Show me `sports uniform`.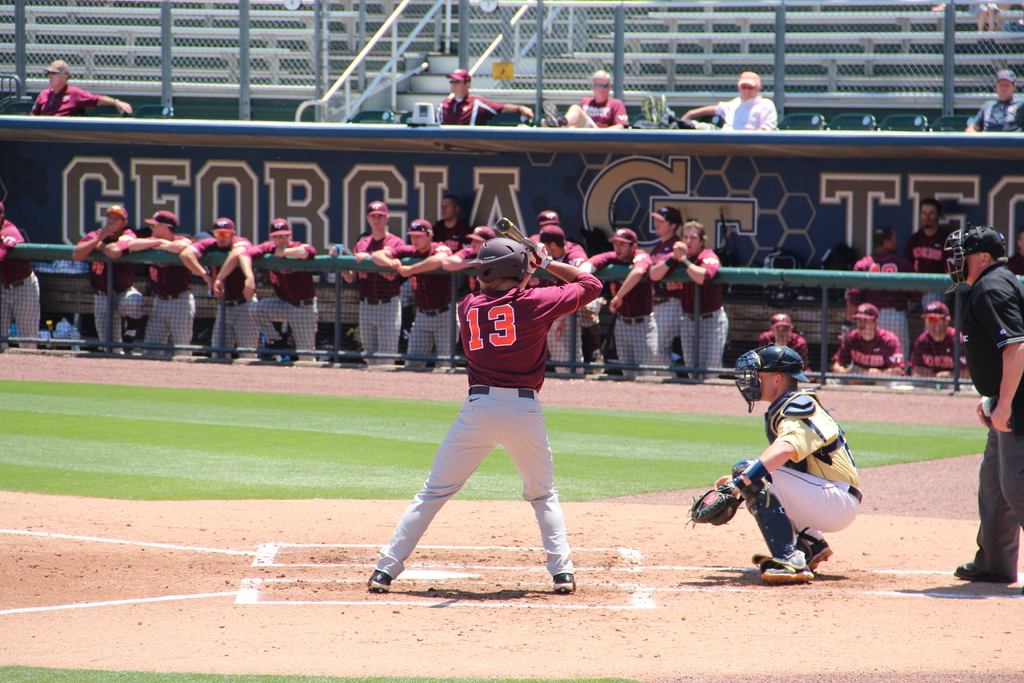
`sports uniform` is here: select_region(0, 217, 45, 347).
